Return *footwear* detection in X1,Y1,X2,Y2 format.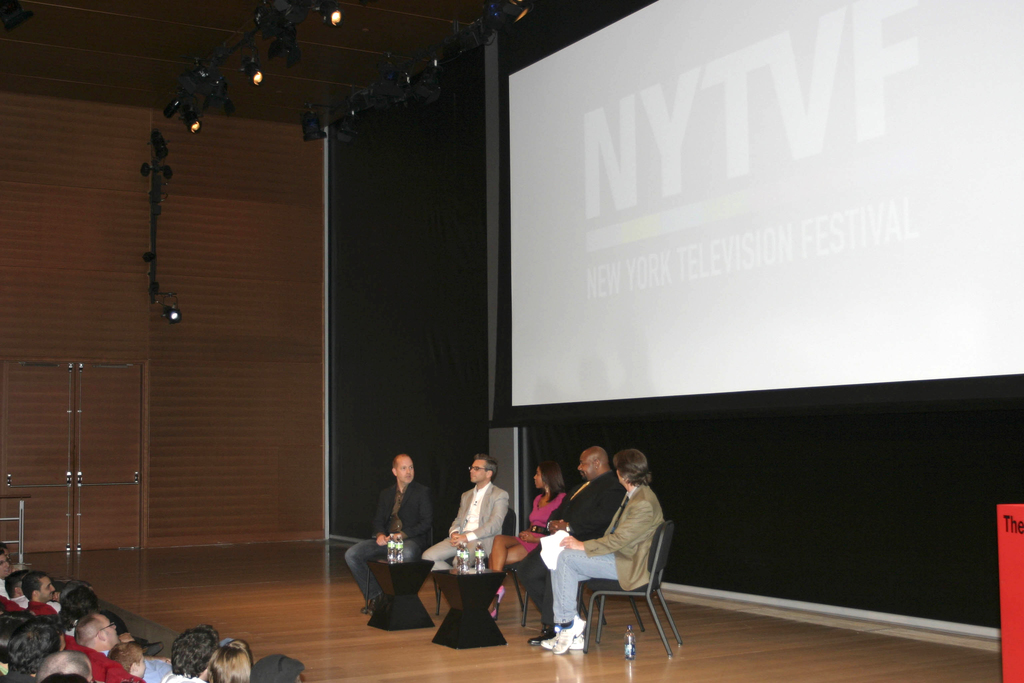
554,616,588,657.
